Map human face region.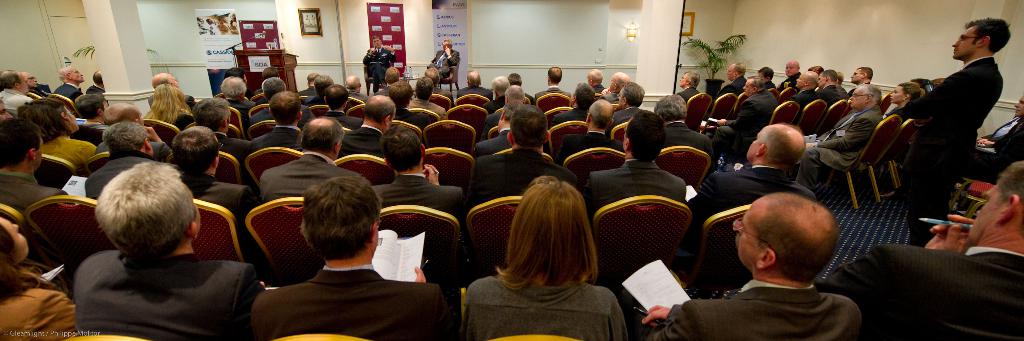
Mapped to x1=749, y1=131, x2=758, y2=161.
